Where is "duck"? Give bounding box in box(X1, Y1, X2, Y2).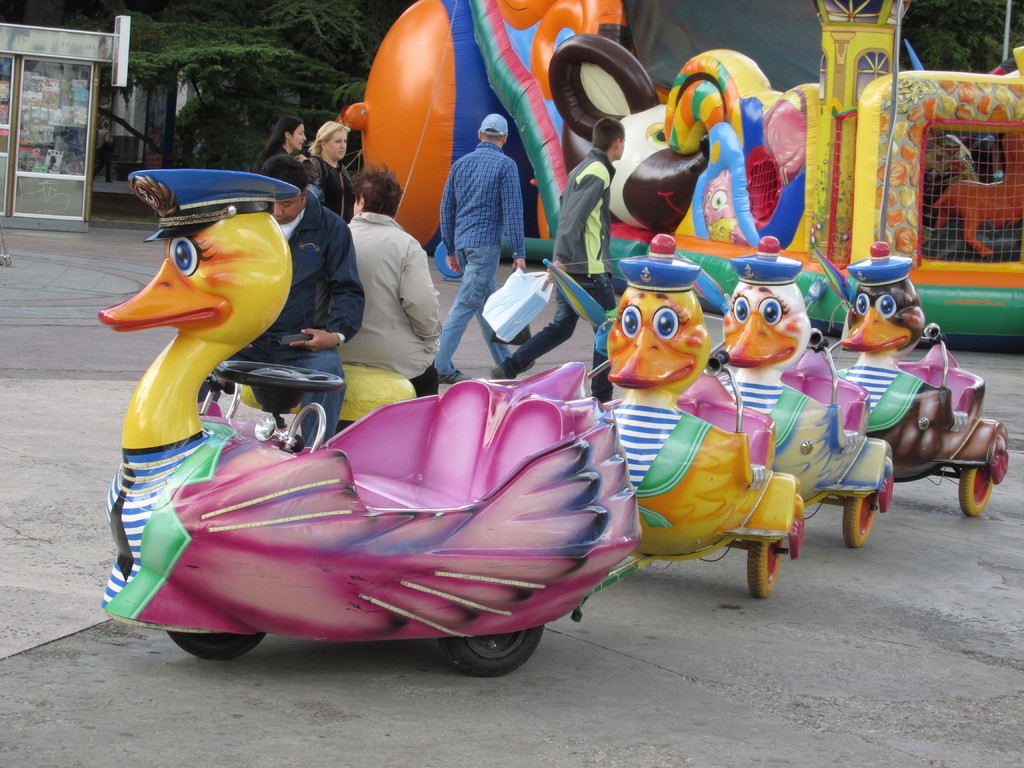
box(94, 211, 645, 648).
